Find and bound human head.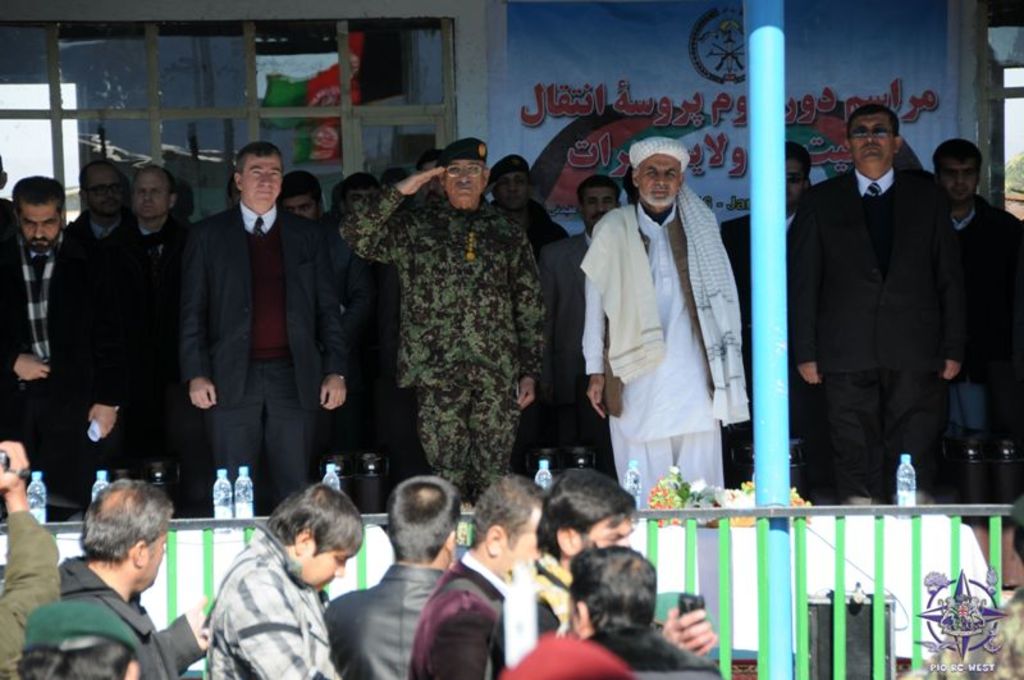
Bound: 470 474 540 579.
